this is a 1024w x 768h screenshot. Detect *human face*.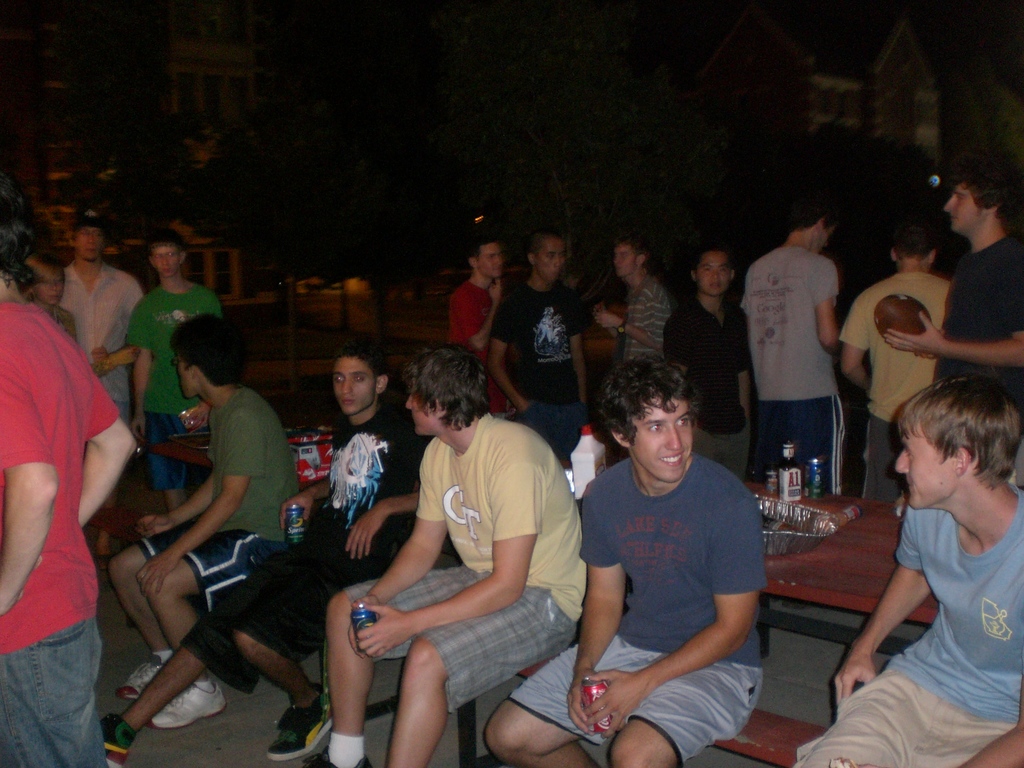
select_region(701, 255, 726, 298).
